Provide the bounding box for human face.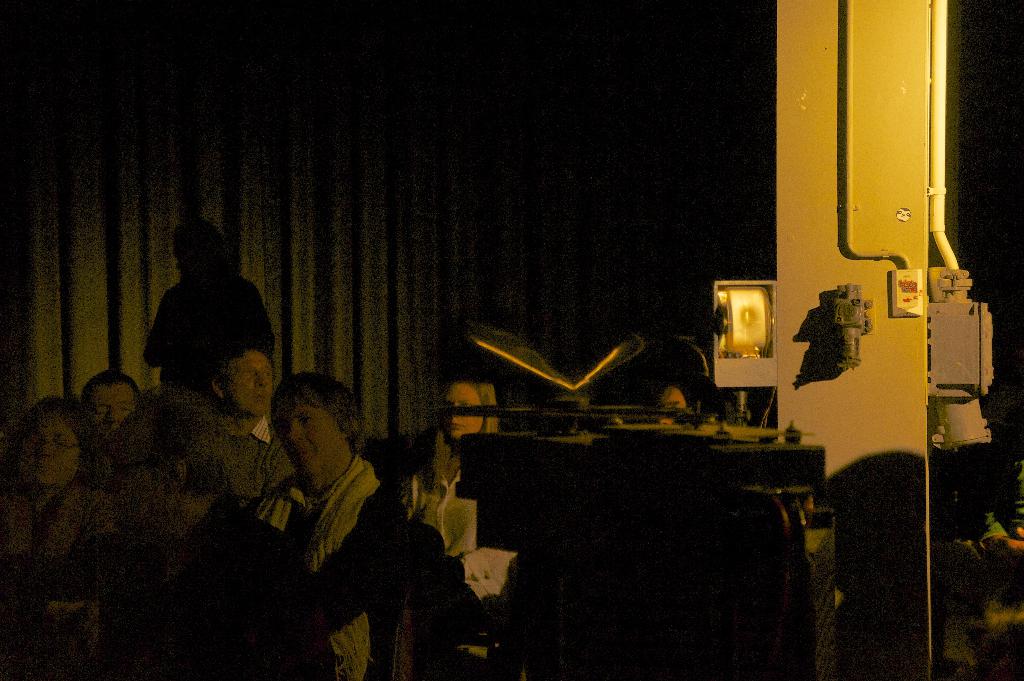
pyautogui.locateOnScreen(105, 427, 166, 537).
